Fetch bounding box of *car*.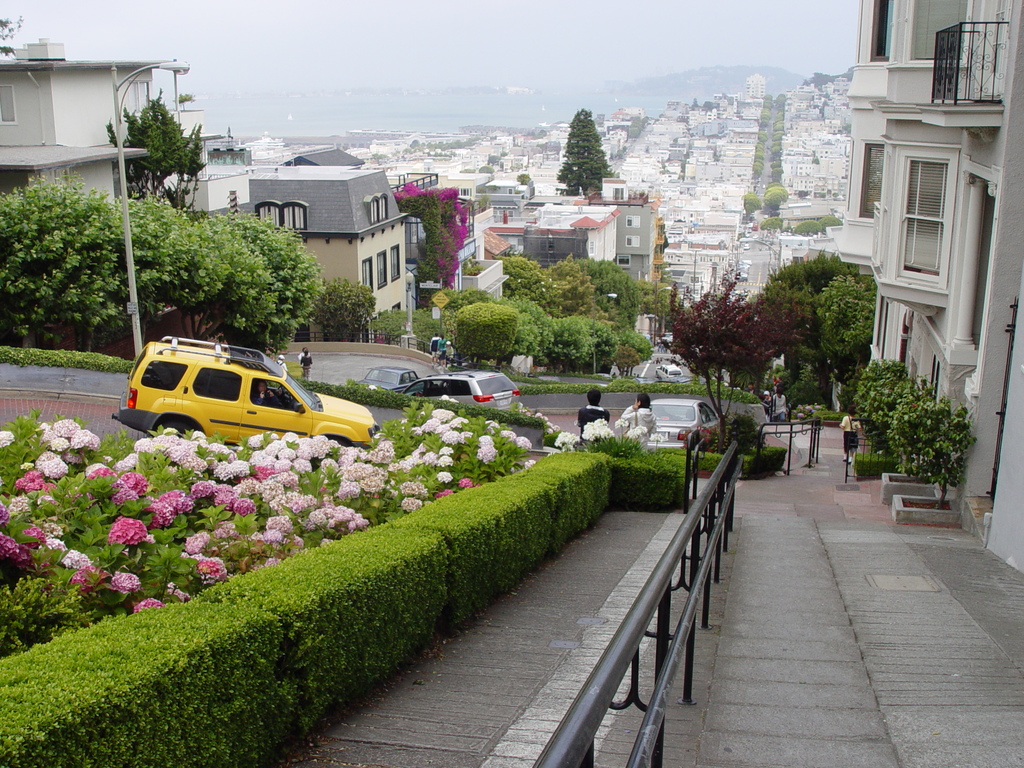
Bbox: bbox=(111, 338, 381, 449).
